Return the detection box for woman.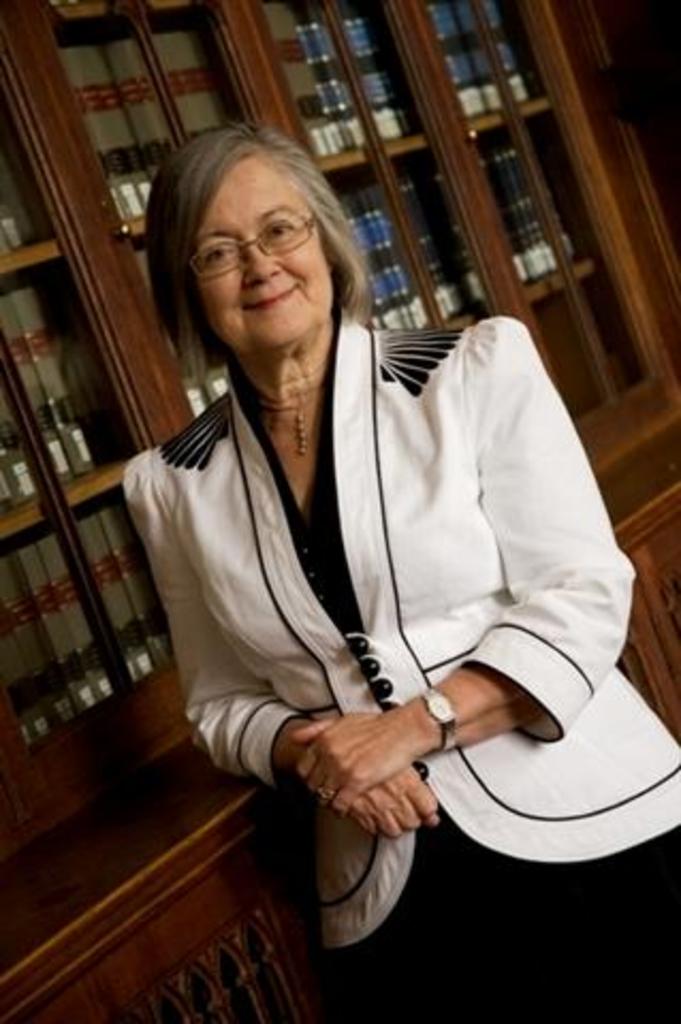
(left=96, top=124, right=619, bottom=930).
